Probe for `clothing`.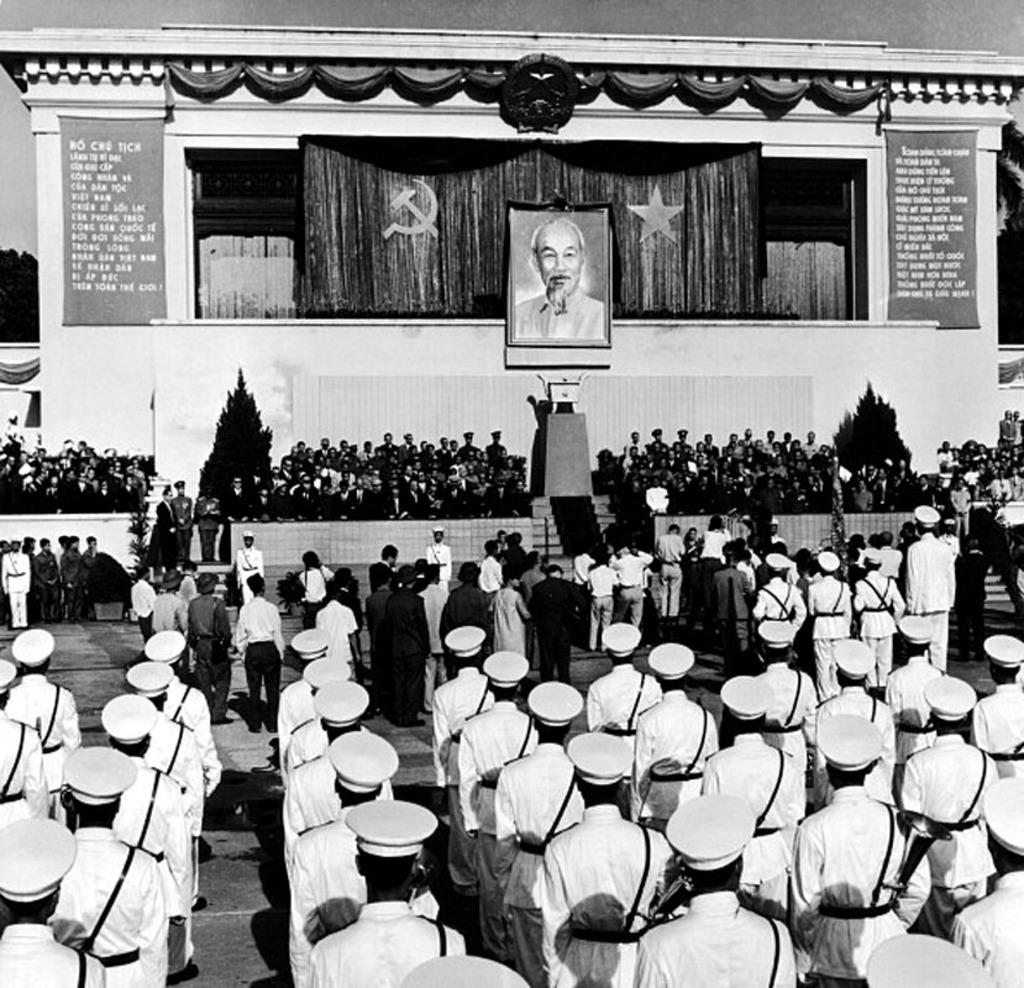
Probe result: pyautogui.locateOnScreen(705, 566, 747, 658).
